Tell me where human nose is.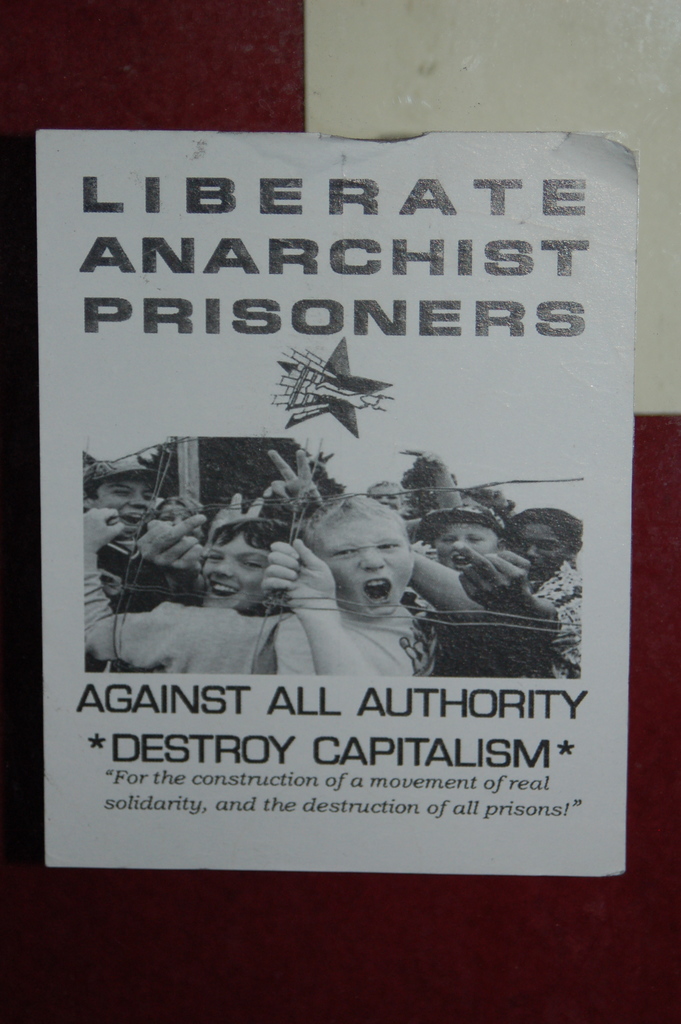
human nose is at Rect(126, 496, 152, 510).
